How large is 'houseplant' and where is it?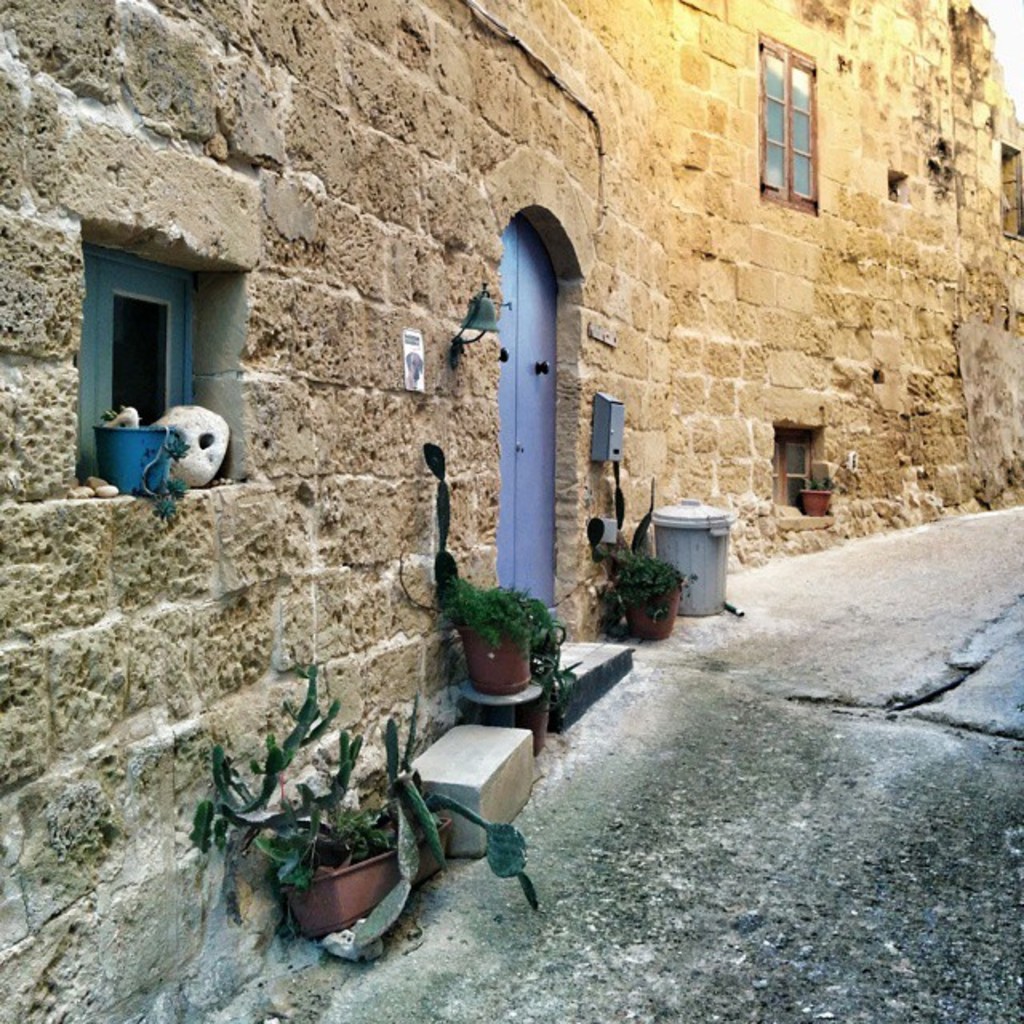
Bounding box: x1=98 y1=408 x2=192 y2=531.
